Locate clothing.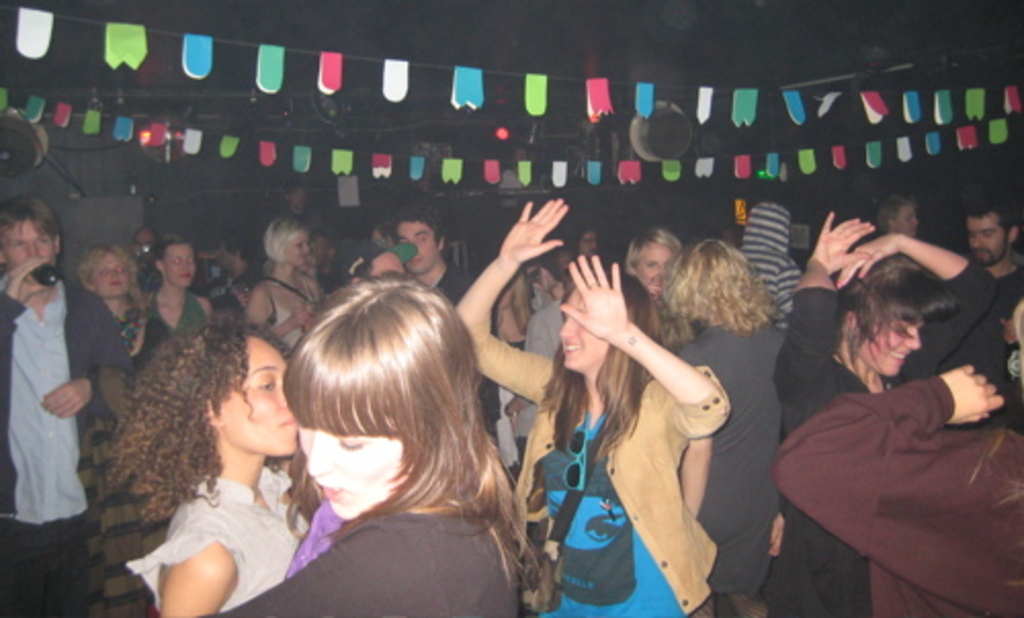
Bounding box: {"x1": 739, "y1": 205, "x2": 809, "y2": 311}.
